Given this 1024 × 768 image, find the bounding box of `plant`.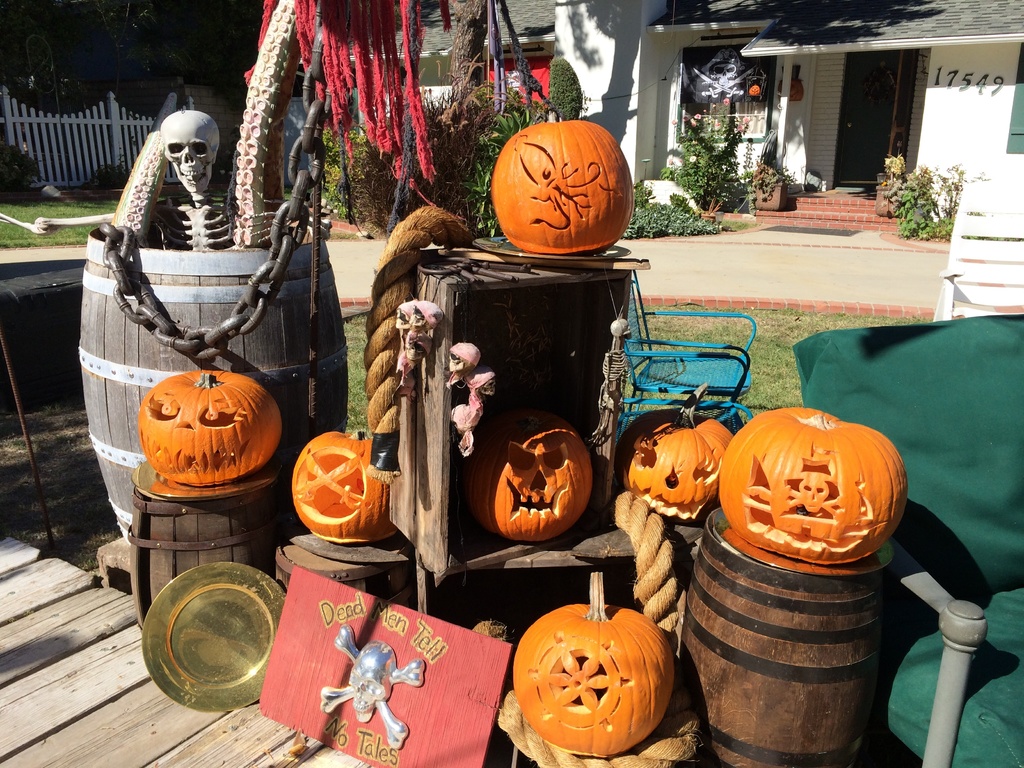
bbox=(548, 50, 586, 115).
